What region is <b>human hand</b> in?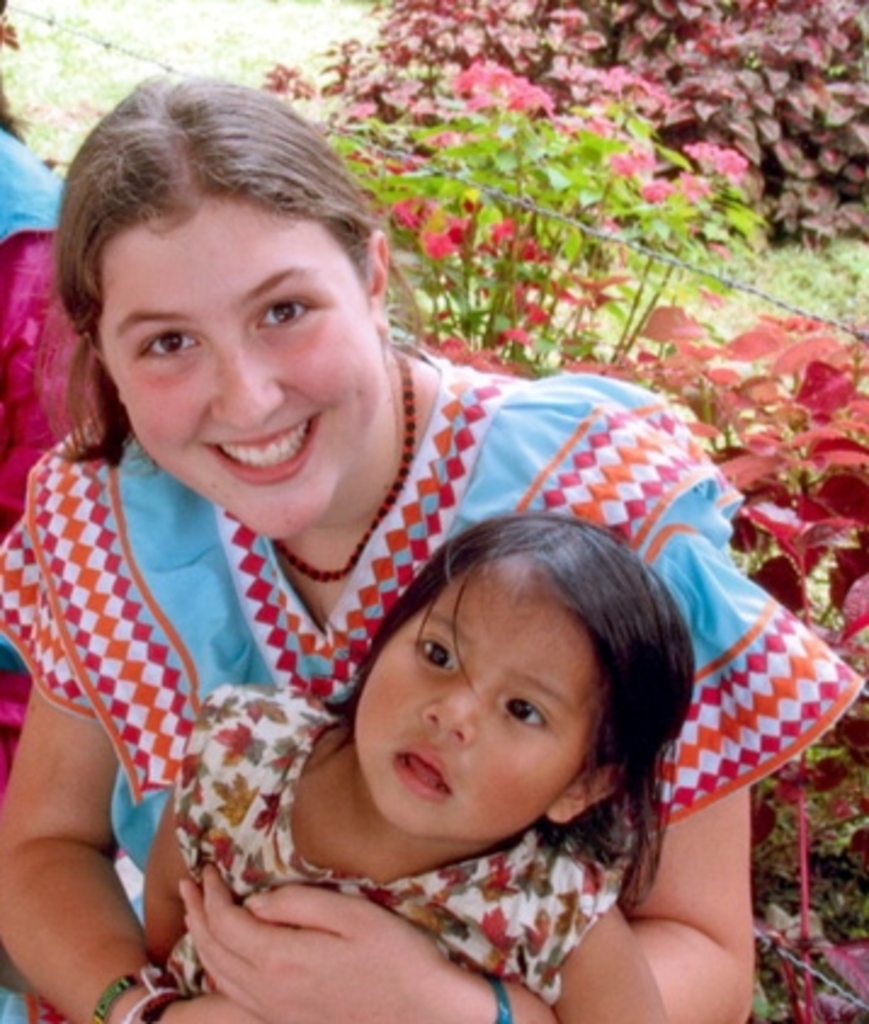
crop(126, 995, 265, 1022).
